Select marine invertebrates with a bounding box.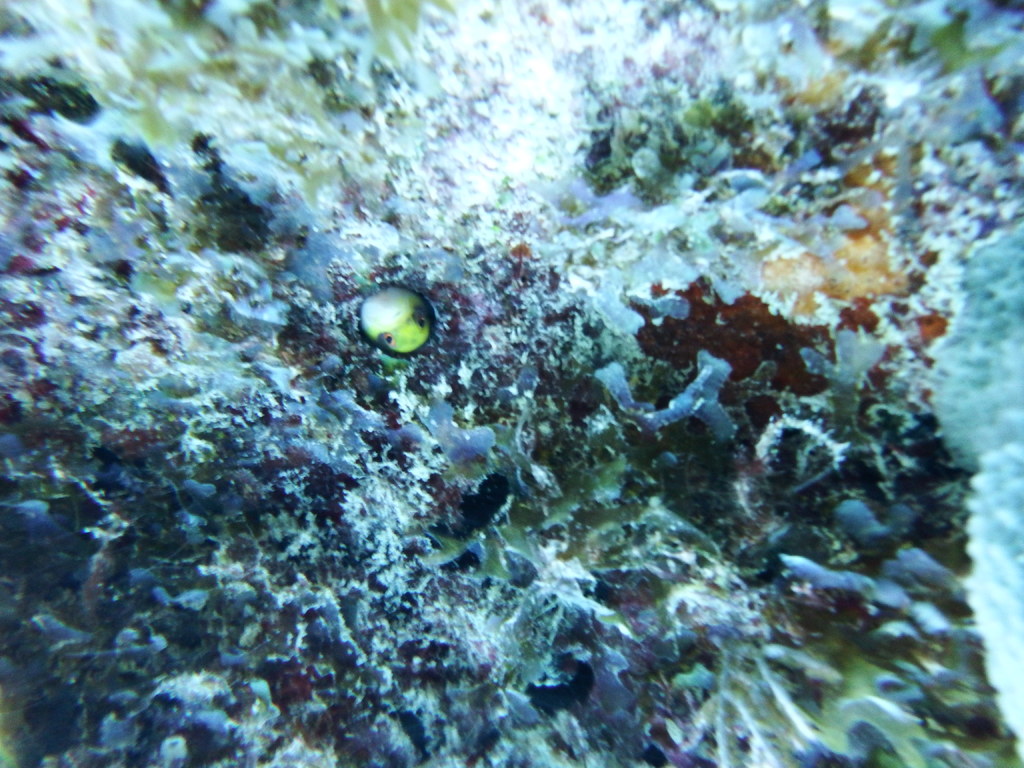
bbox(358, 287, 429, 356).
